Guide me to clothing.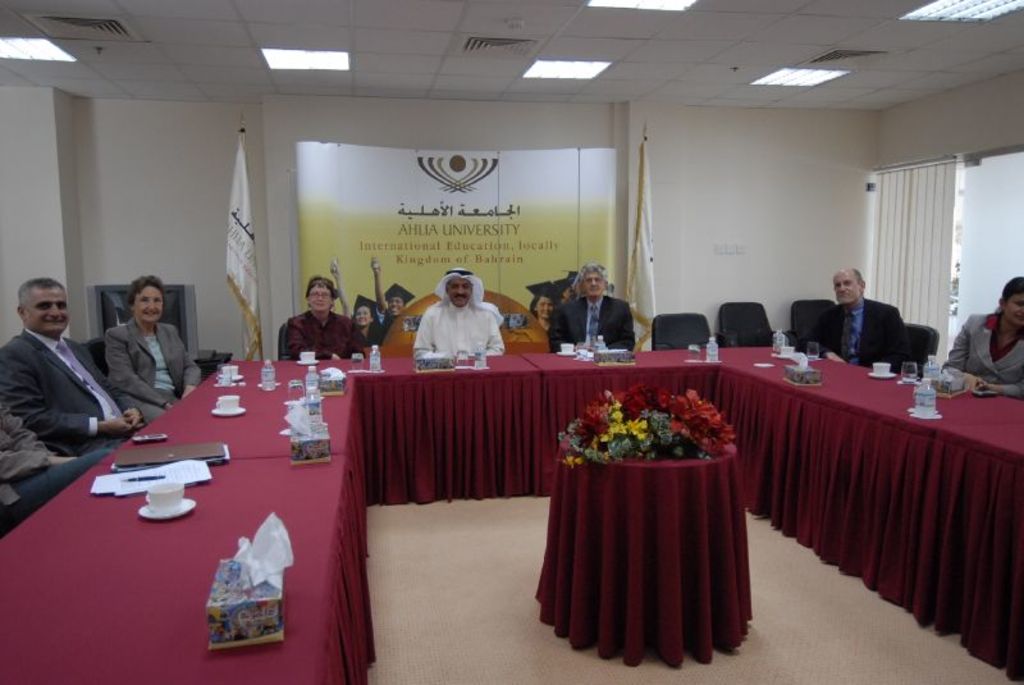
Guidance: {"x1": 804, "y1": 294, "x2": 911, "y2": 362}.
